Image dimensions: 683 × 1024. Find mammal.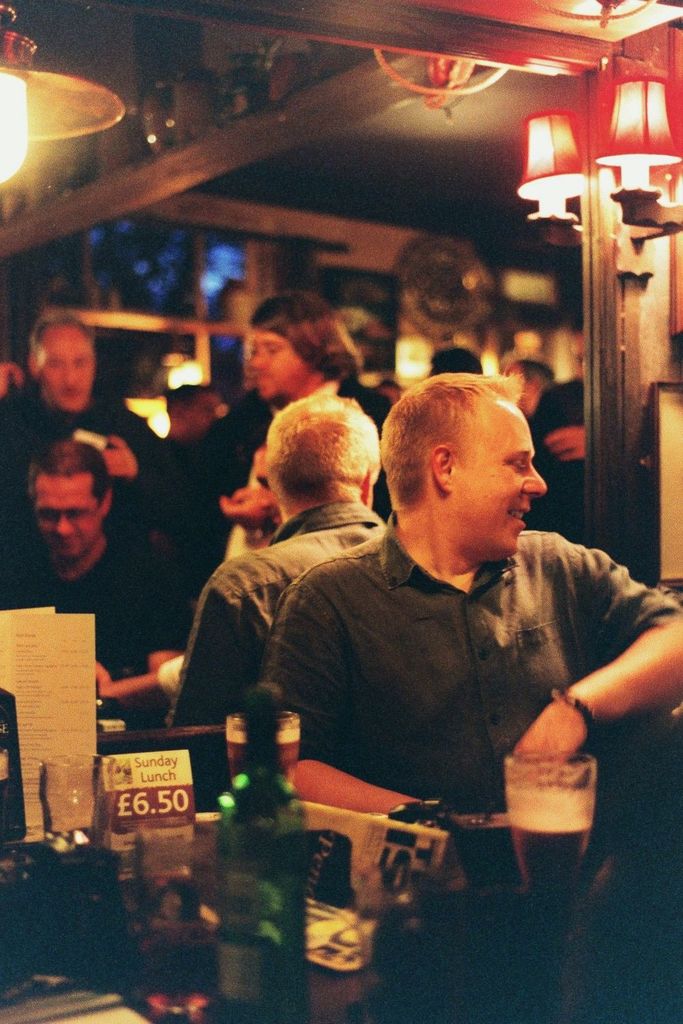
0,301,166,501.
